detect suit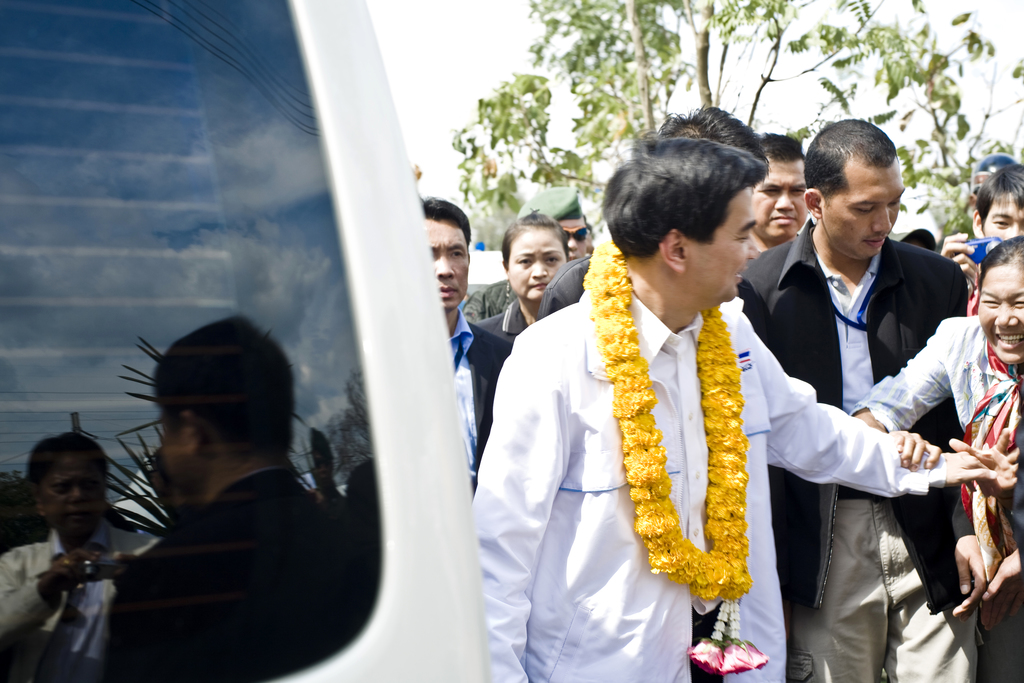
<bbox>446, 308, 516, 504</bbox>
